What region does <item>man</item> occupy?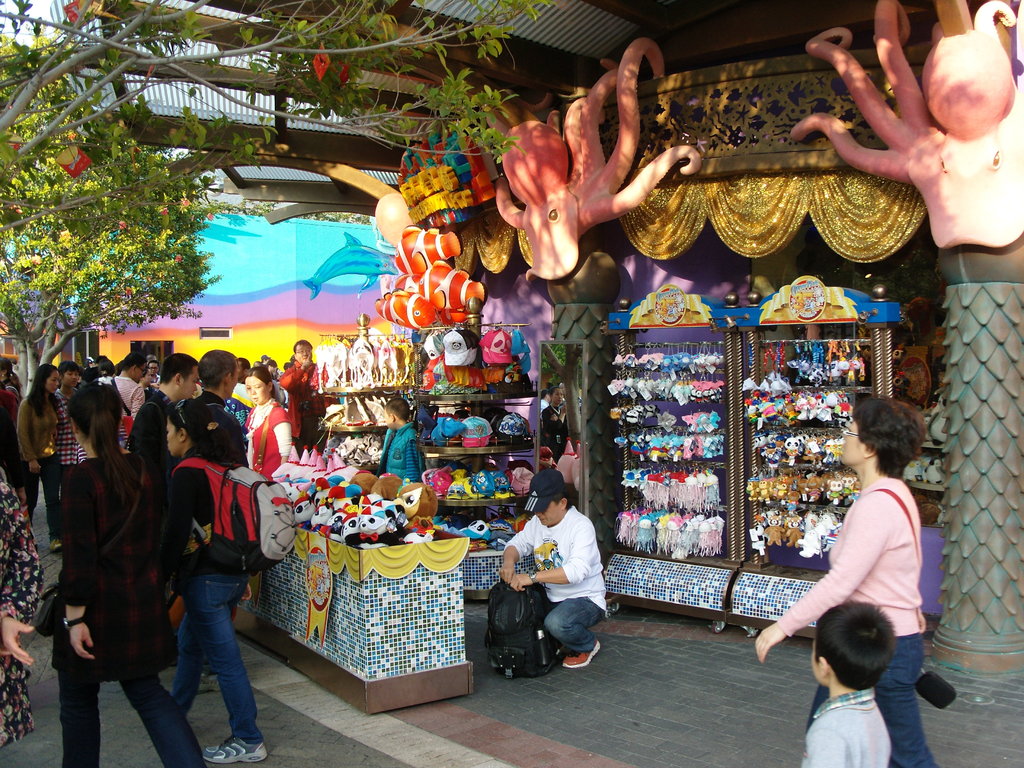
{"x1": 104, "y1": 355, "x2": 142, "y2": 465}.
